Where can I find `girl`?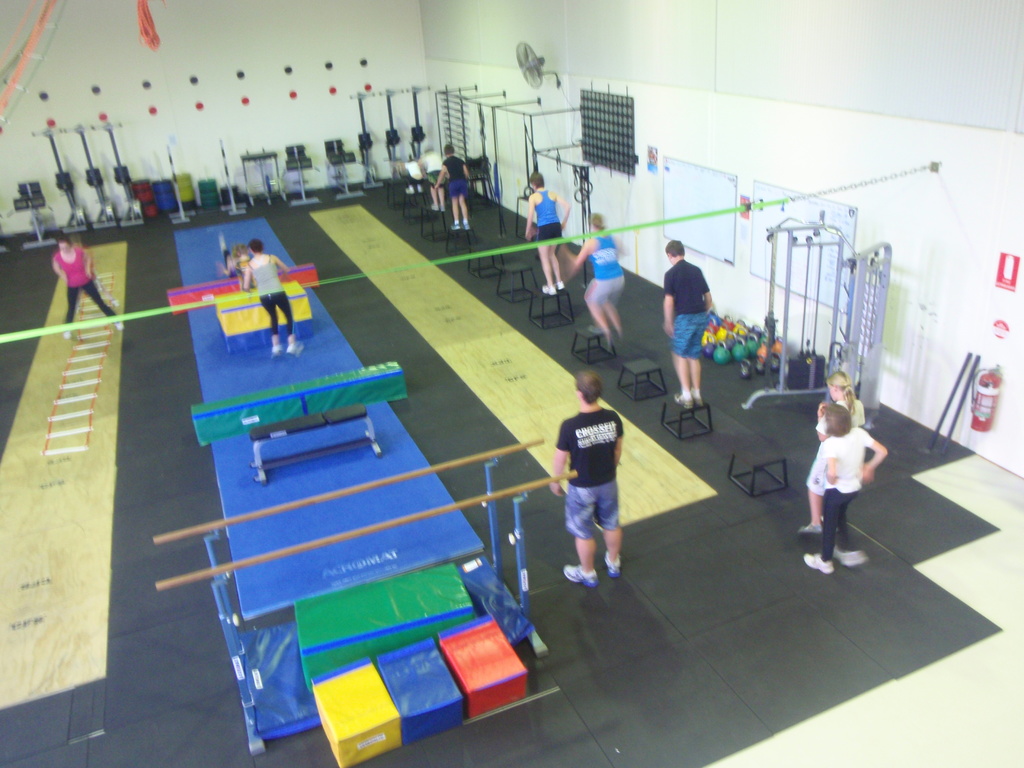
You can find it at 795,365,864,539.
